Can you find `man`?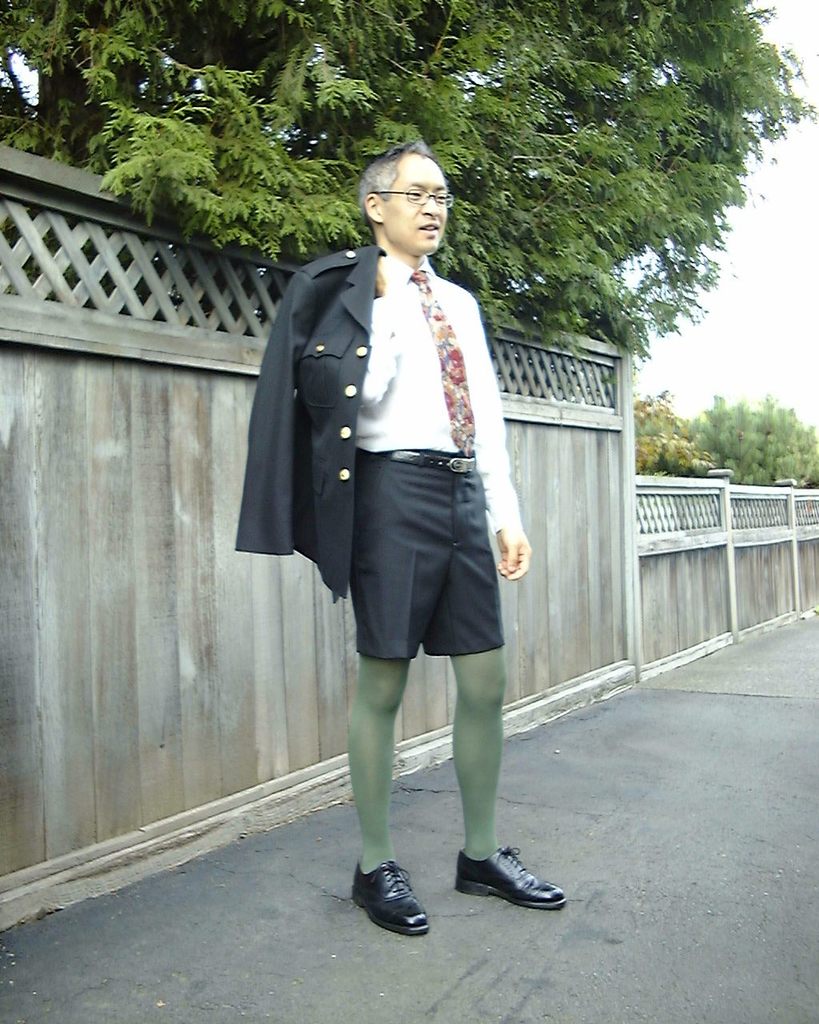
Yes, bounding box: (x1=235, y1=118, x2=565, y2=908).
